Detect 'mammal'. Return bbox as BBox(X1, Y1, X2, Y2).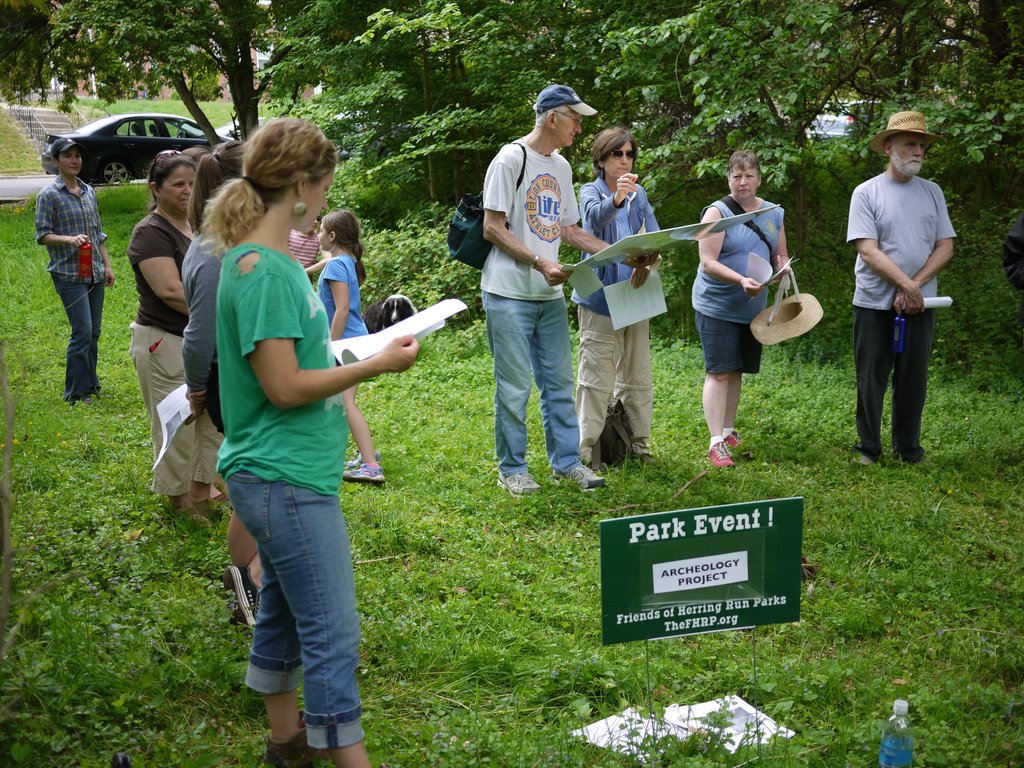
BBox(690, 150, 787, 465).
